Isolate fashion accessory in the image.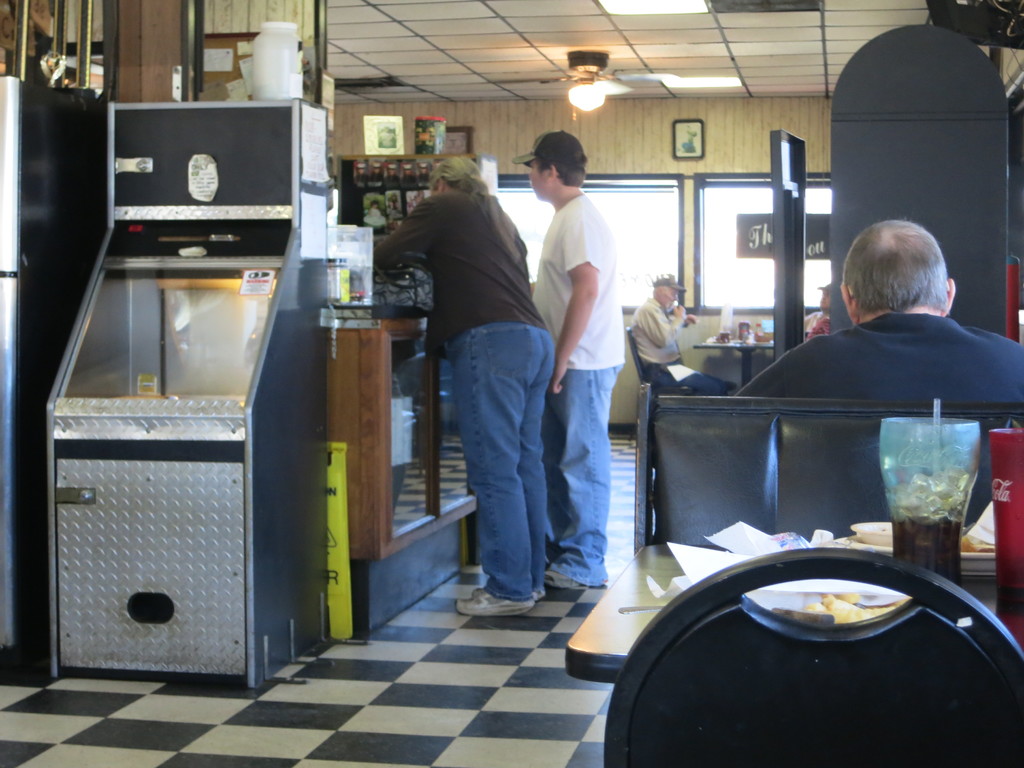
Isolated region: 543:569:584:590.
